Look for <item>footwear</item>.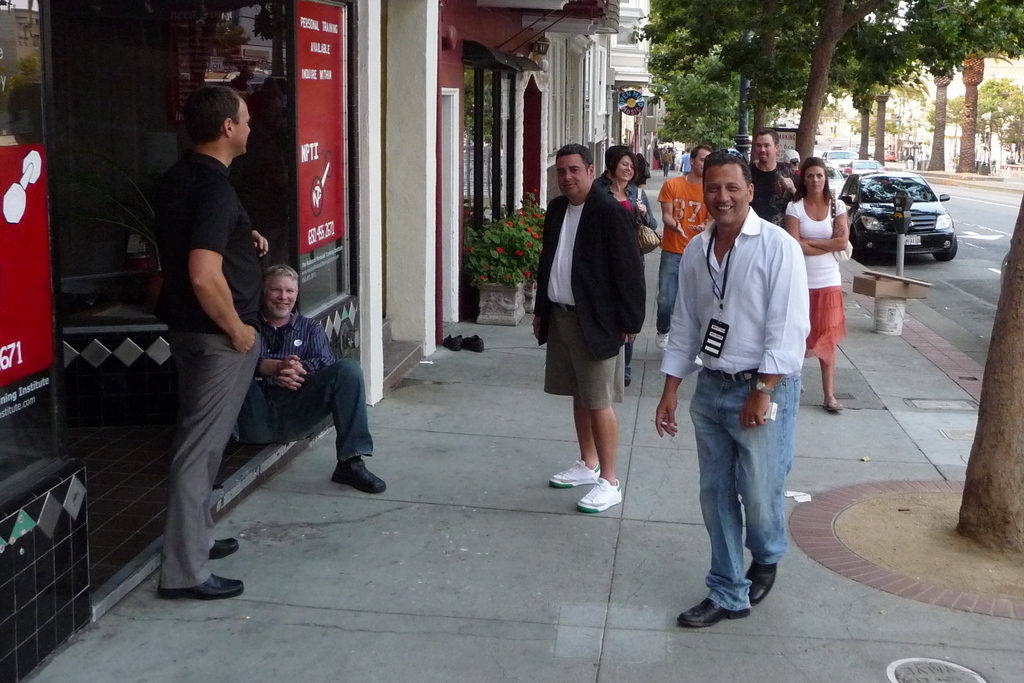
Found: rect(548, 461, 604, 486).
